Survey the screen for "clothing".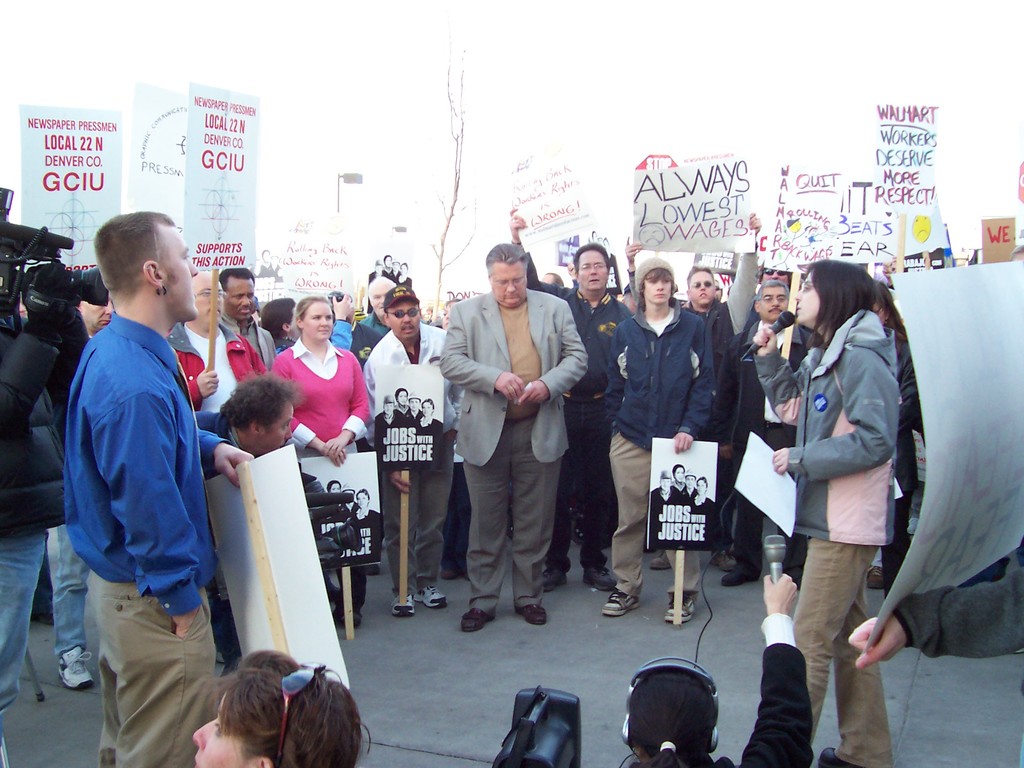
Survey found: bbox(894, 567, 1023, 657).
